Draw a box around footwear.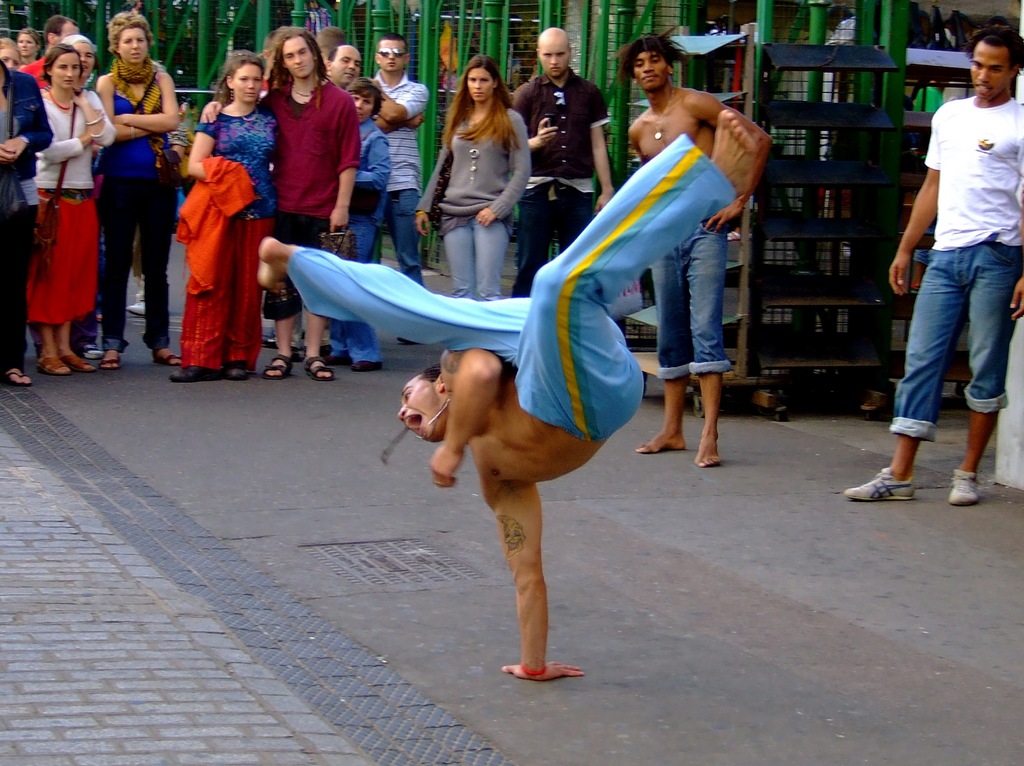
[x1=1, y1=368, x2=32, y2=388].
